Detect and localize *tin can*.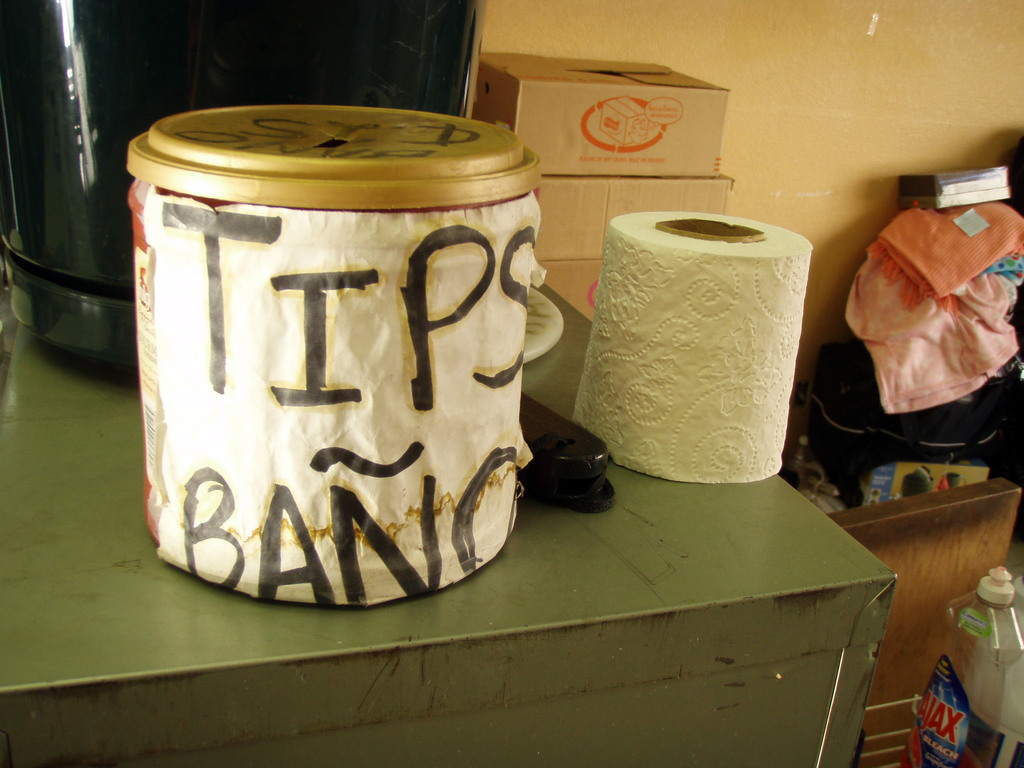
Localized at <region>126, 103, 541, 604</region>.
